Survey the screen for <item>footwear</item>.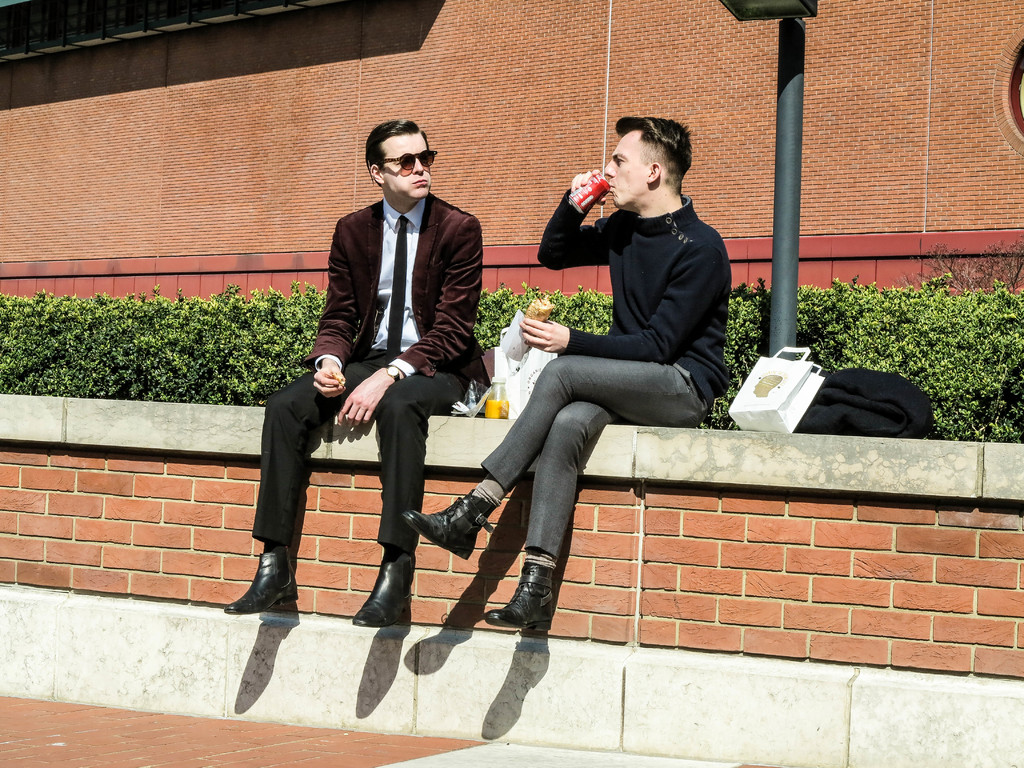
Survey found: [x1=344, y1=554, x2=420, y2=627].
